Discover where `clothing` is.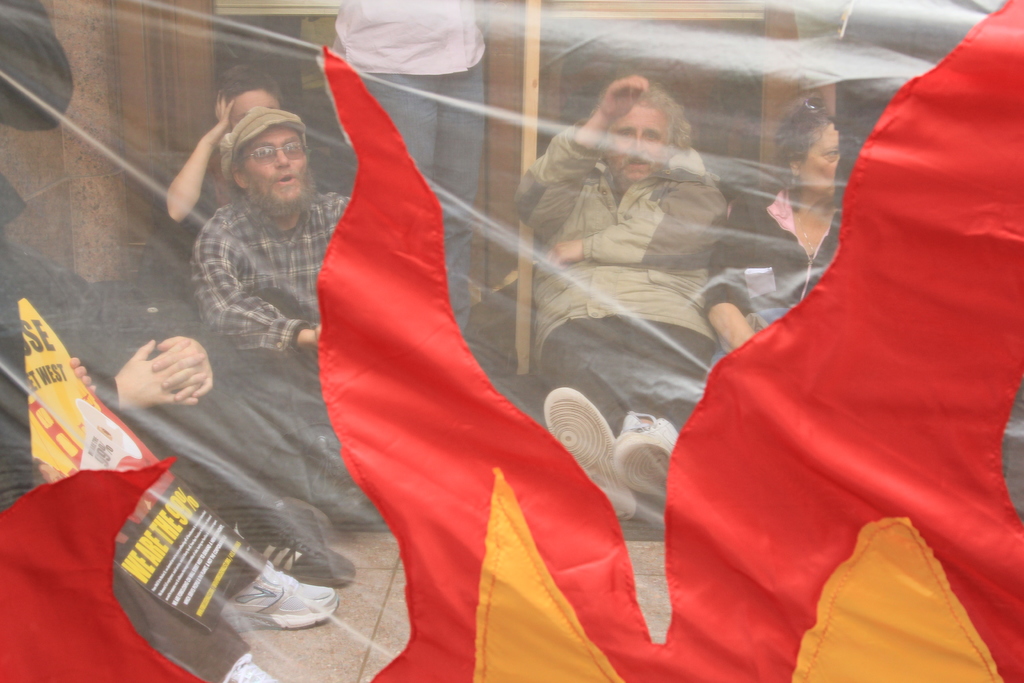
Discovered at {"left": 0, "top": 0, "right": 76, "bottom": 235}.
